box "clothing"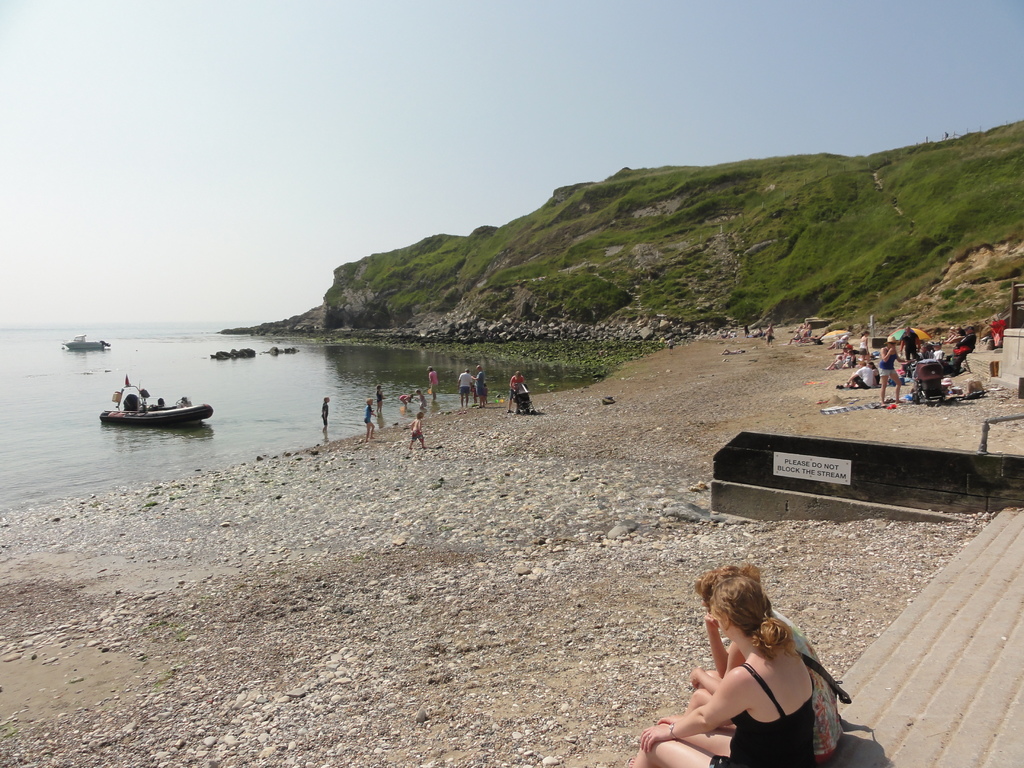
box=[794, 331, 801, 340]
